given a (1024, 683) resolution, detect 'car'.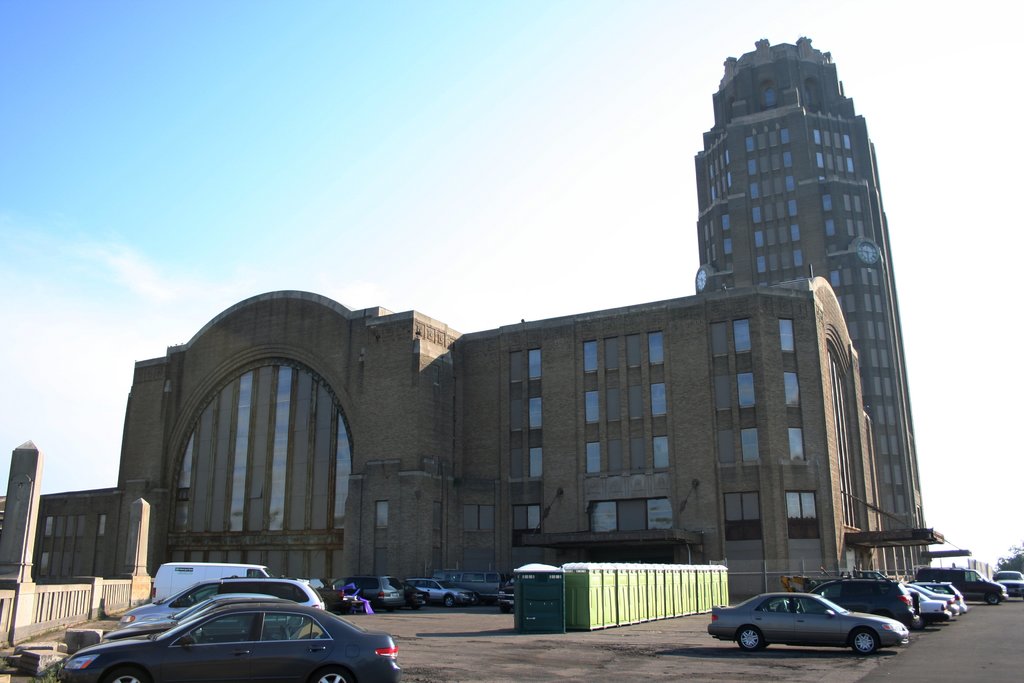
60/597/403/682.
